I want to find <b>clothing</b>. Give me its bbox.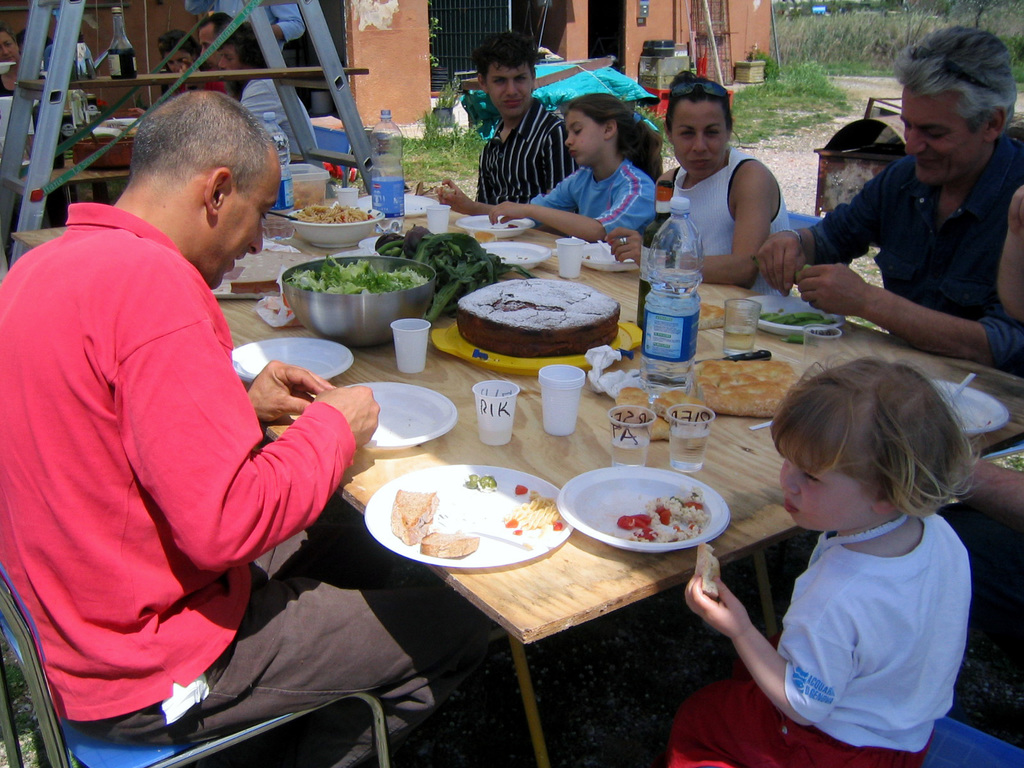
188/0/303/56.
